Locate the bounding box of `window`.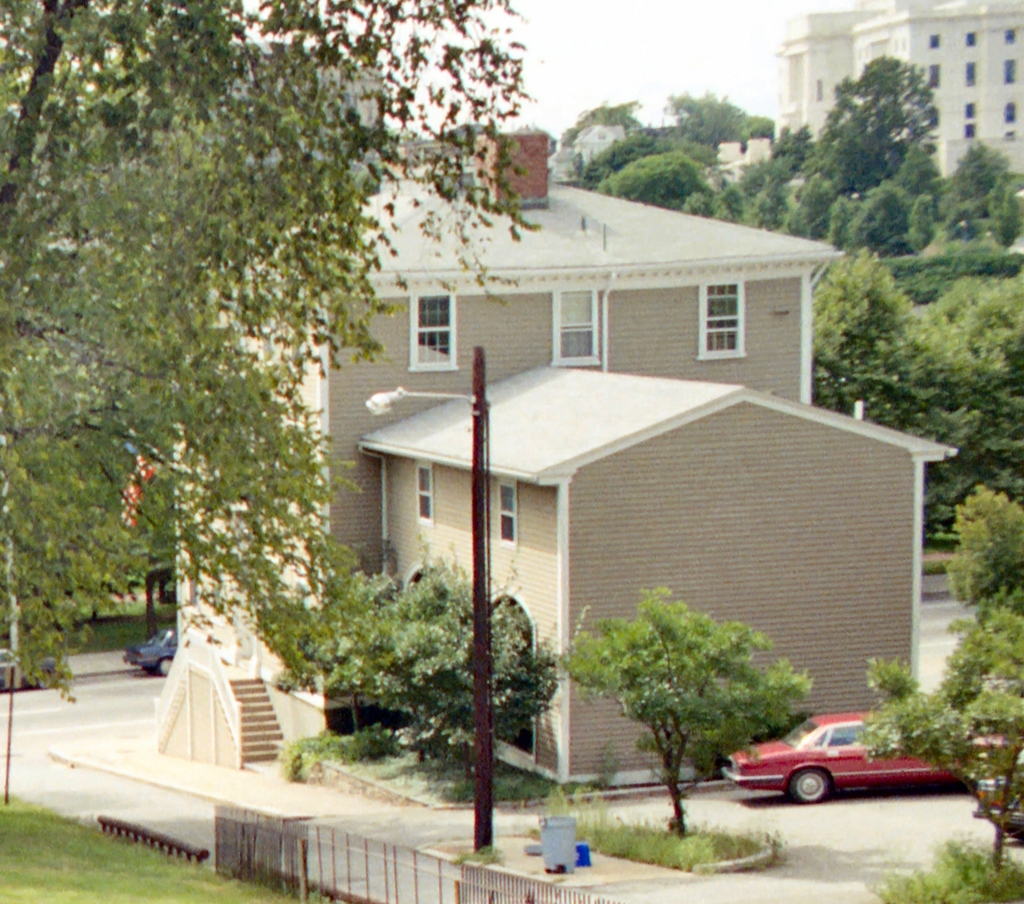
Bounding box: (x1=963, y1=104, x2=979, y2=119).
